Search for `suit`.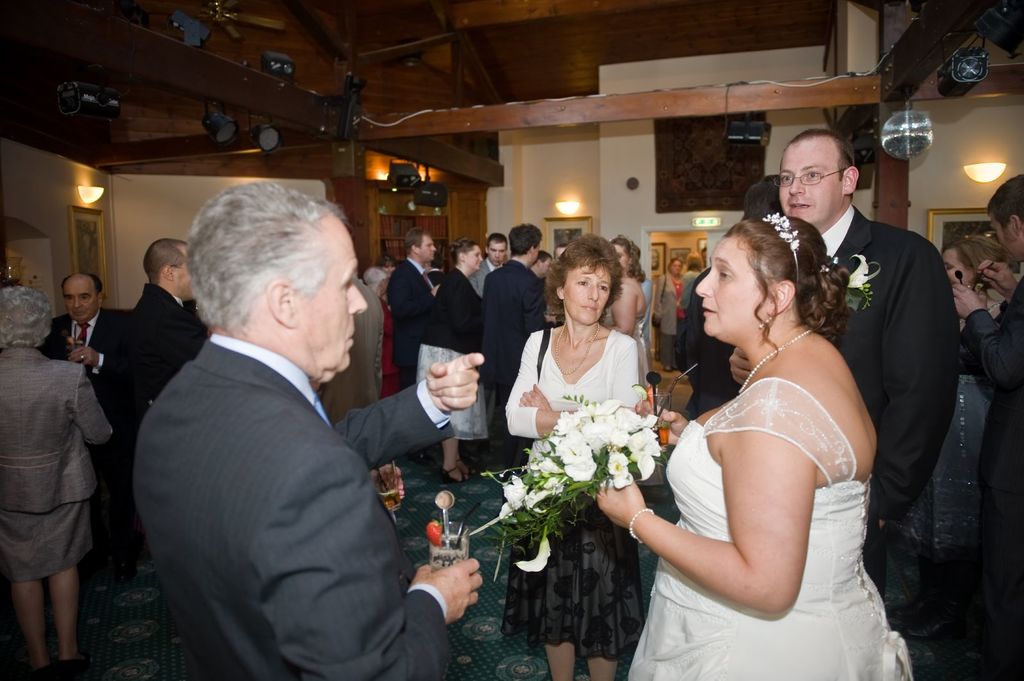
Found at 833:162:959:564.
